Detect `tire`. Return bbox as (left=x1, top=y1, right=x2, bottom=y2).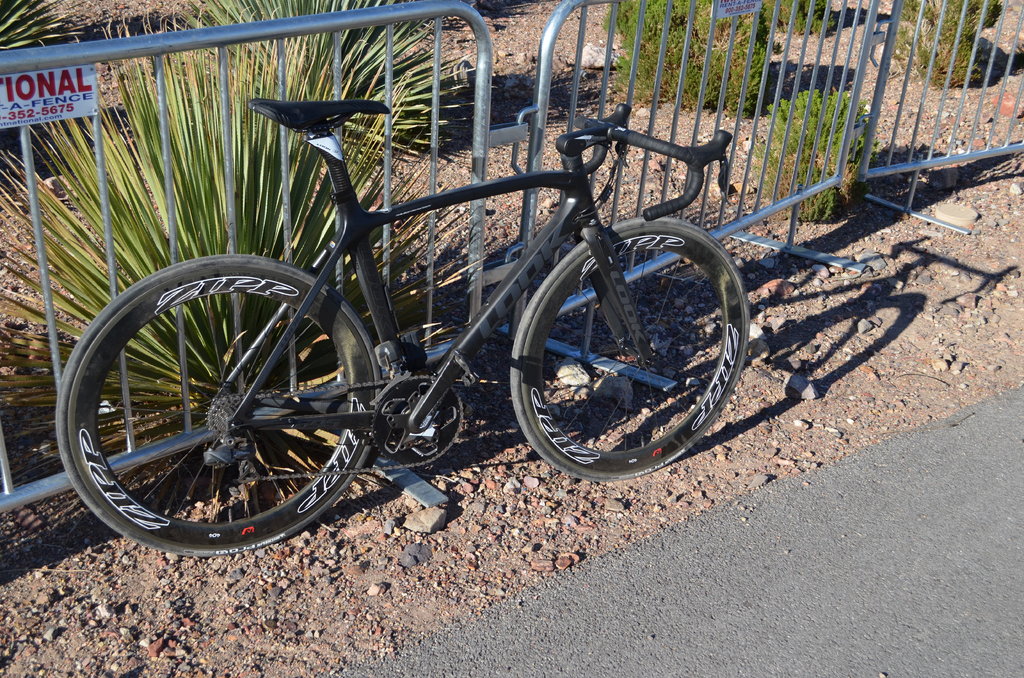
(left=512, top=220, right=751, bottom=480).
